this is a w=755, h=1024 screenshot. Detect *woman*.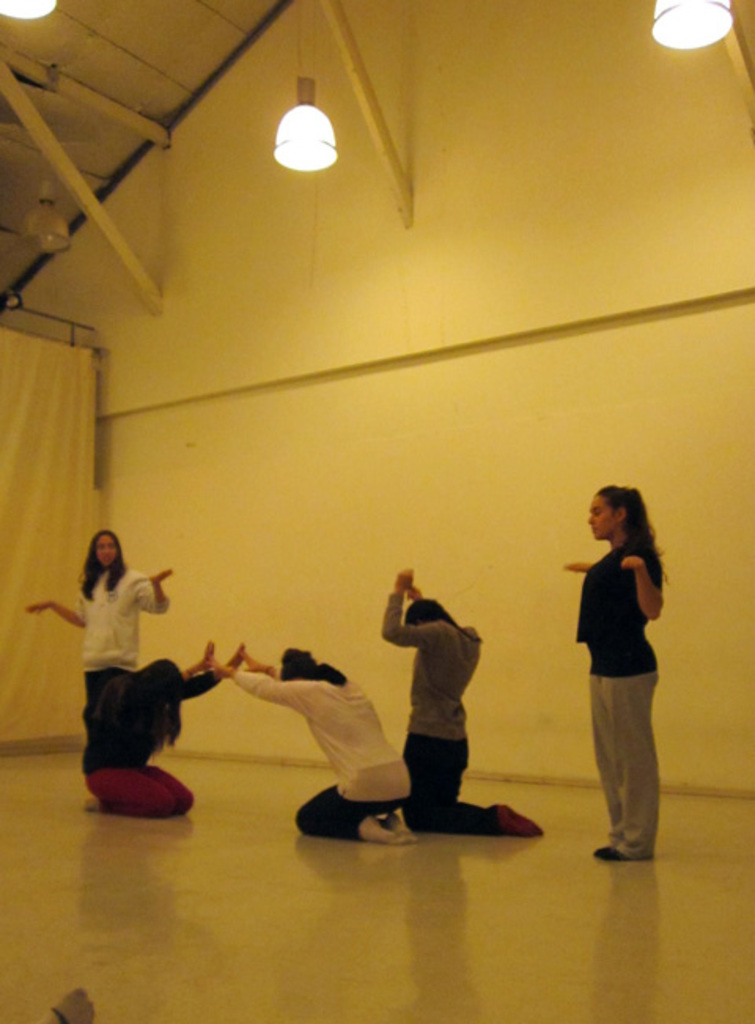
x1=214 y1=642 x2=420 y2=843.
